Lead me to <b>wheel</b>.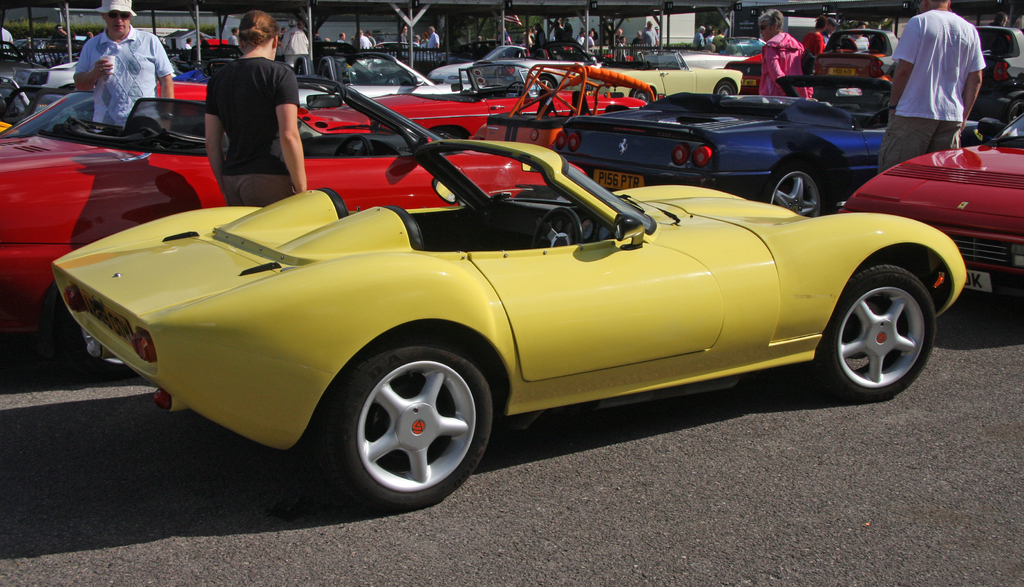
Lead to pyautogui.locateOnScreen(385, 77, 398, 84).
